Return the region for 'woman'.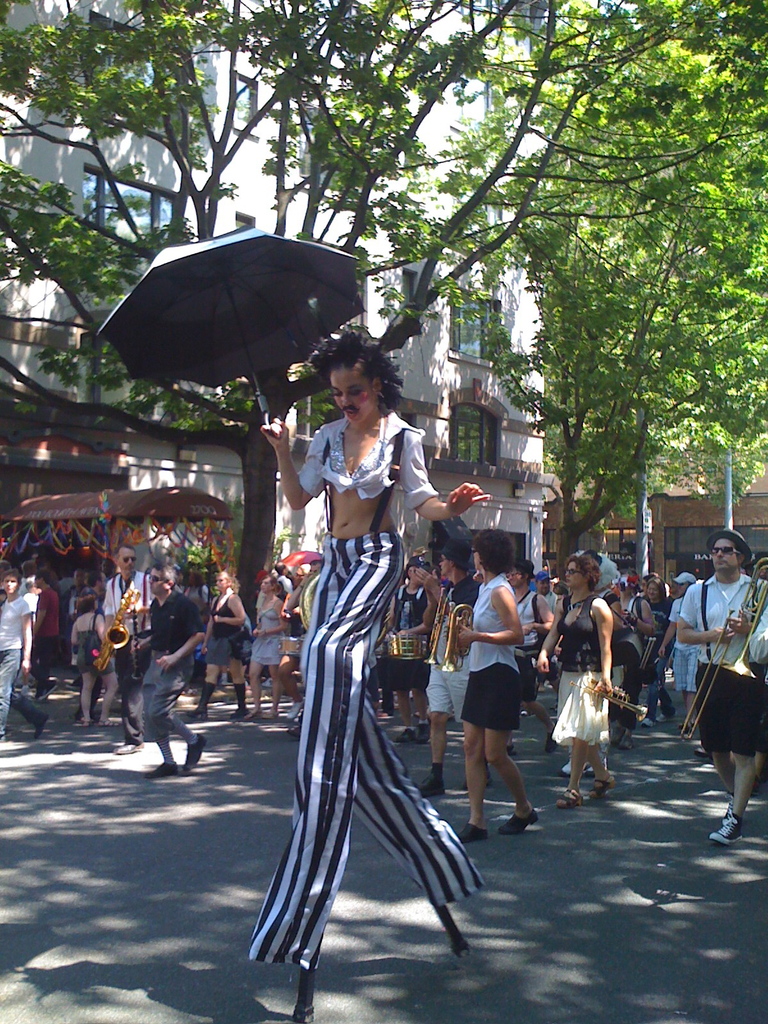
l=532, t=548, r=621, b=810.
